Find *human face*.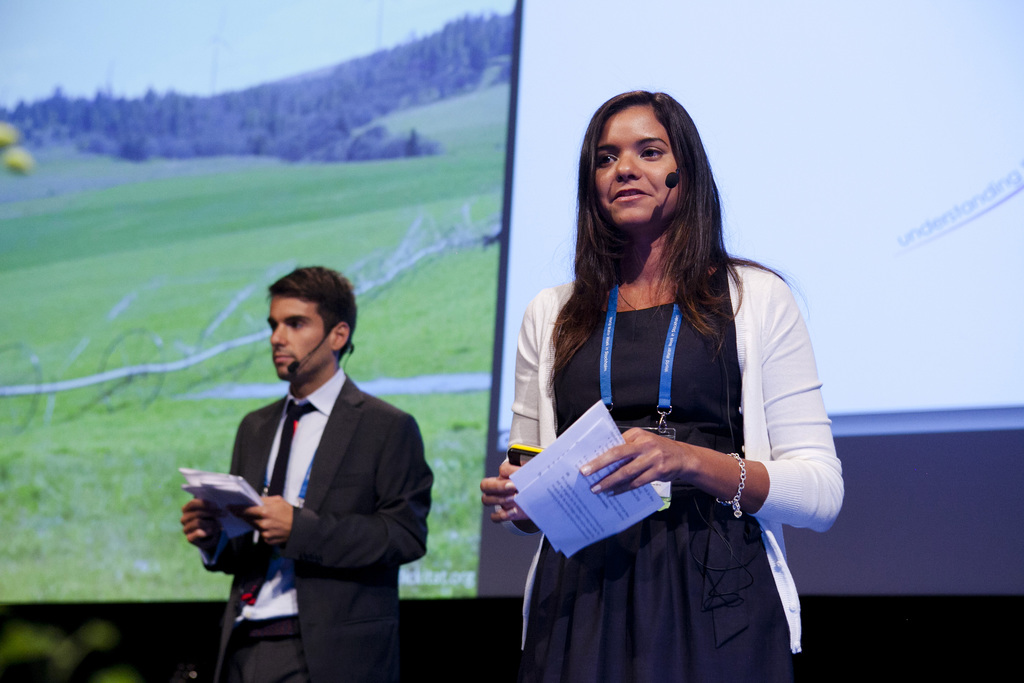
[x1=593, y1=106, x2=680, y2=226].
